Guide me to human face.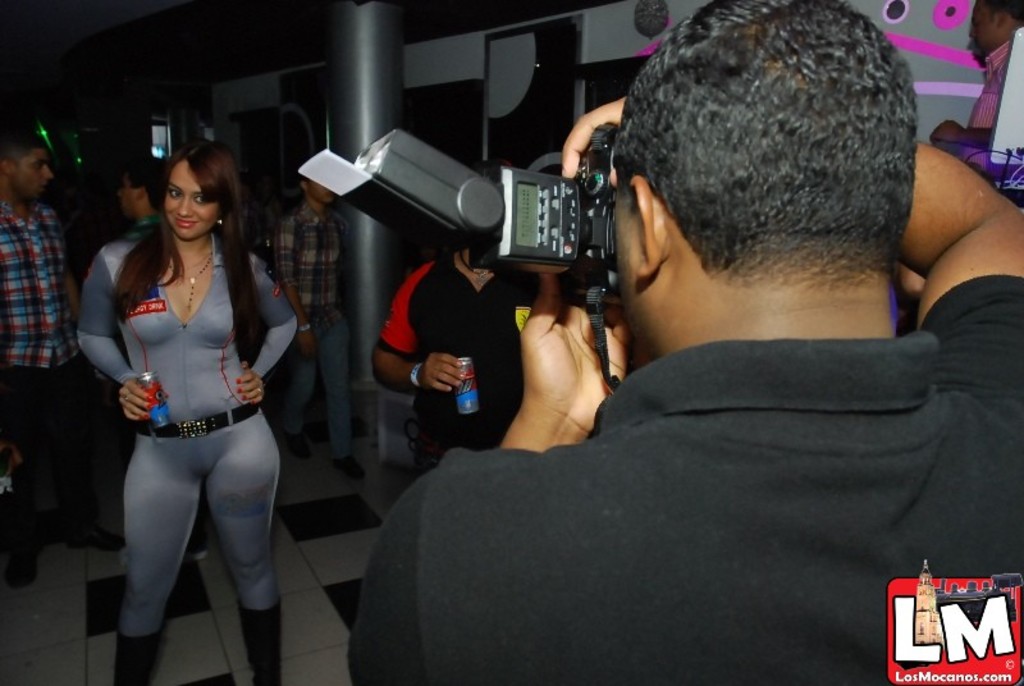
Guidance: {"x1": 163, "y1": 154, "x2": 216, "y2": 237}.
